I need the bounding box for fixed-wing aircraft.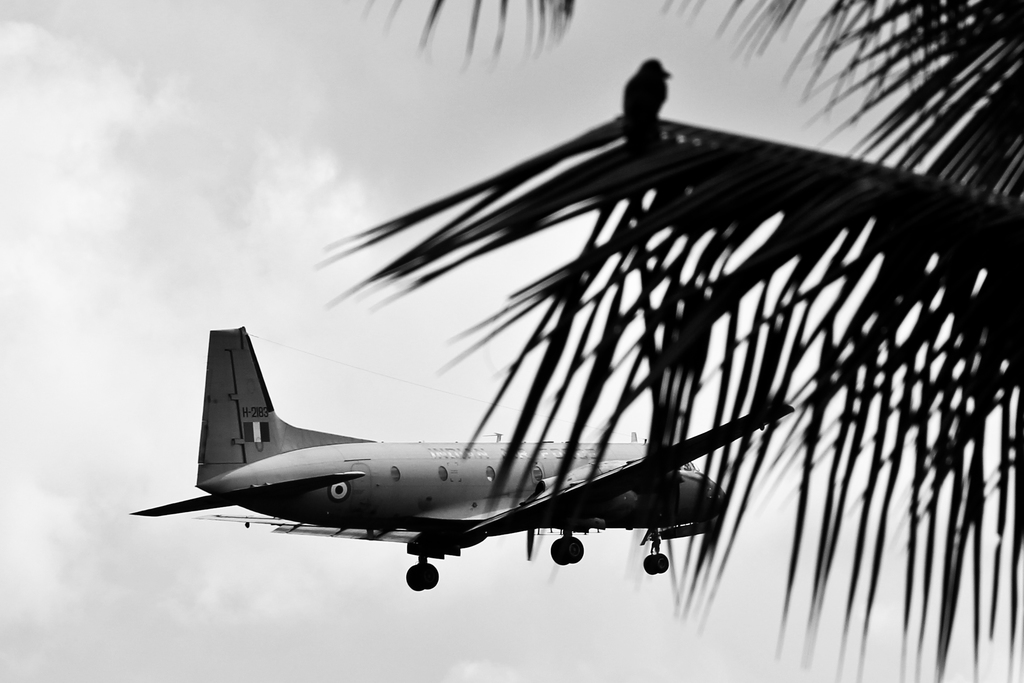
Here it is: box(130, 325, 803, 589).
